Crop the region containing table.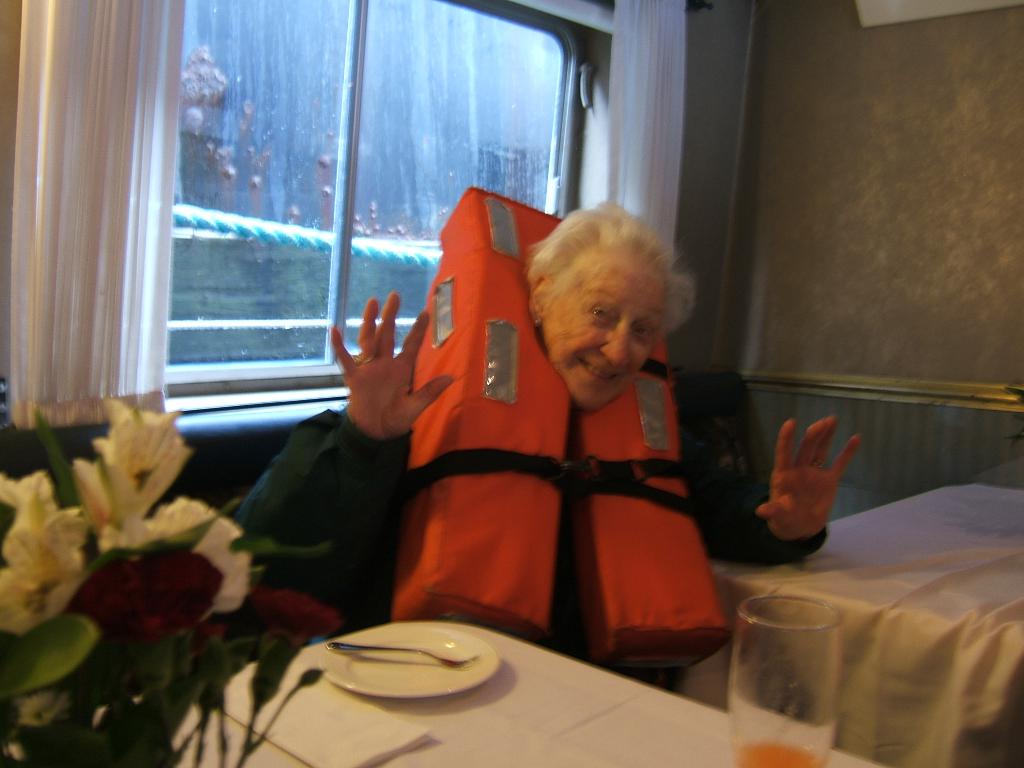
Crop region: BBox(703, 478, 1023, 767).
